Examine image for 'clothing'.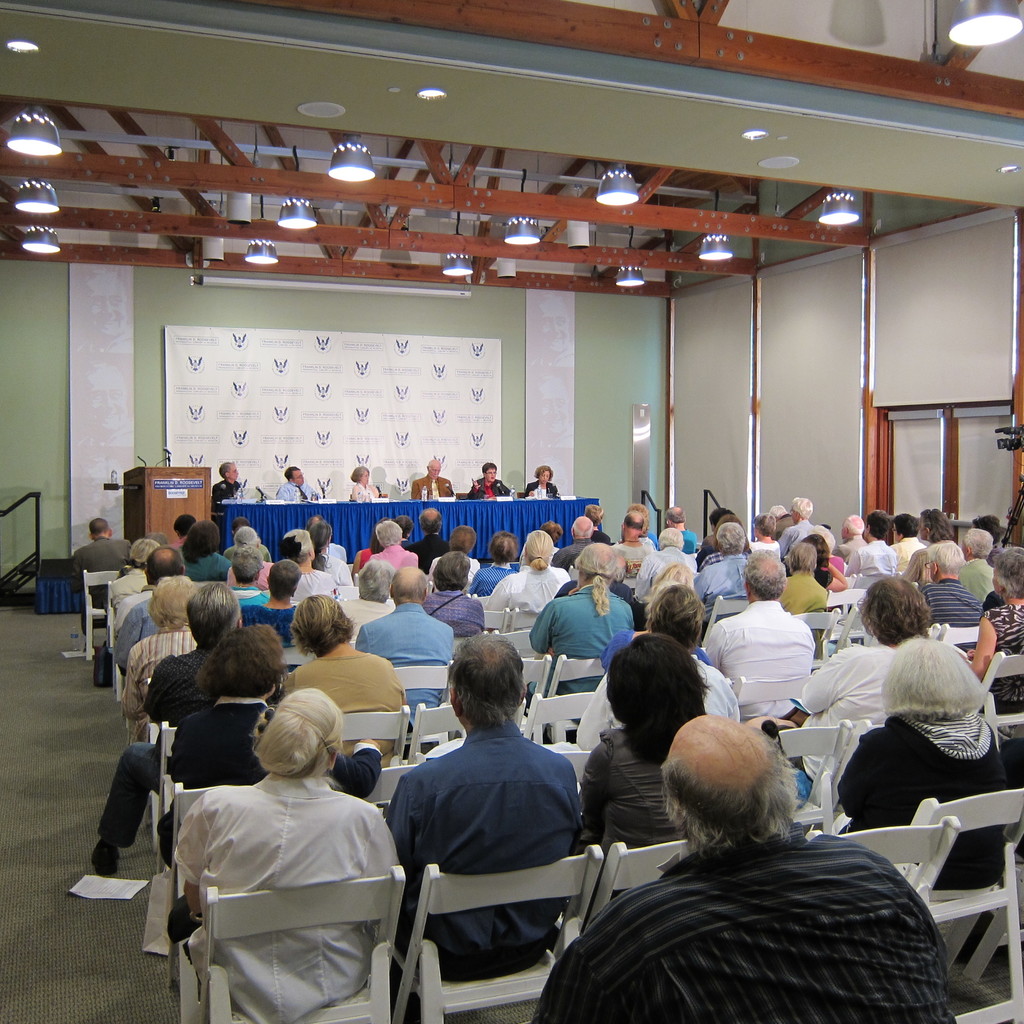
Examination result: detection(162, 746, 417, 1013).
